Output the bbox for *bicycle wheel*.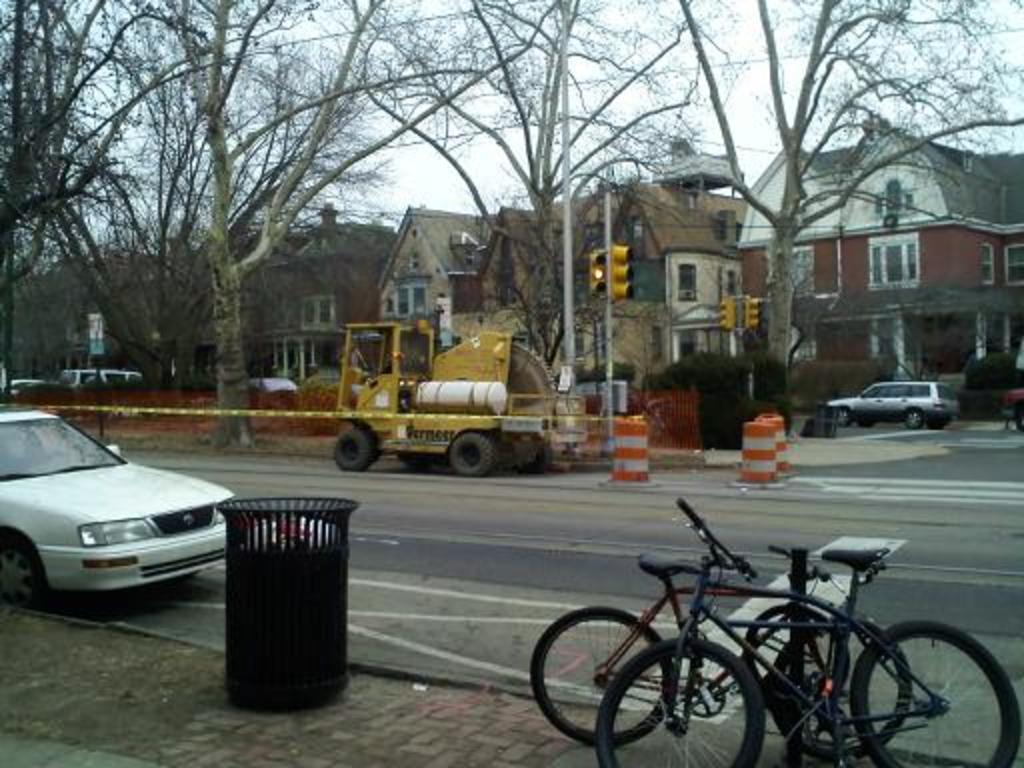
600,638,764,766.
